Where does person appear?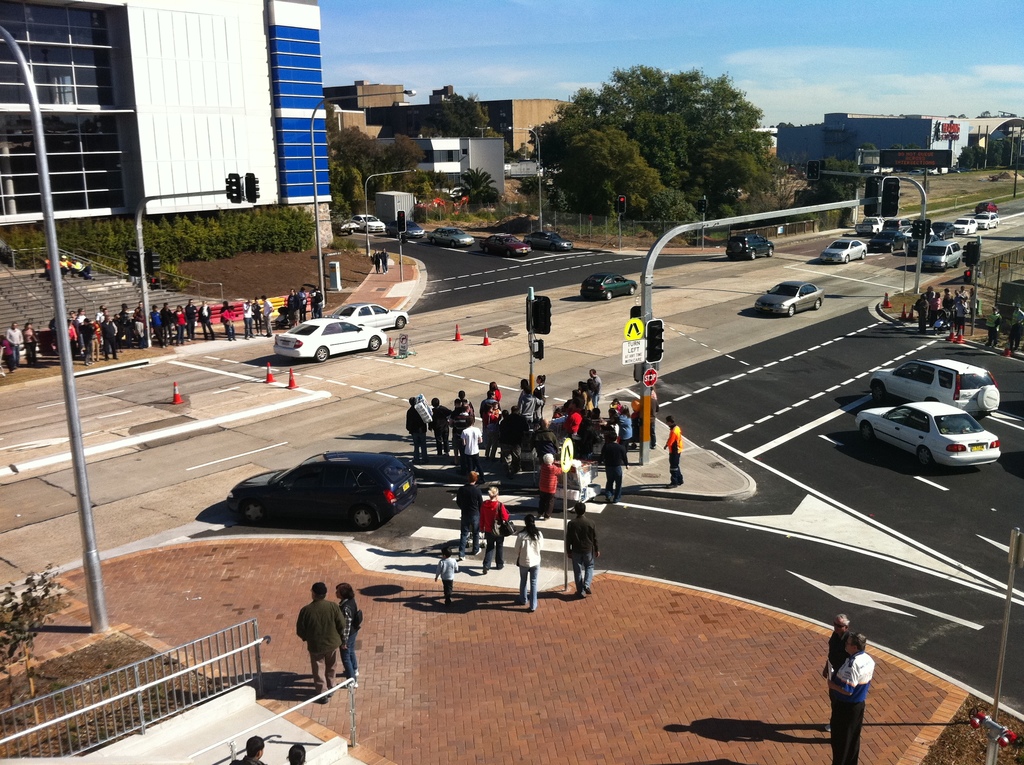
Appears at [x1=67, y1=256, x2=93, y2=280].
